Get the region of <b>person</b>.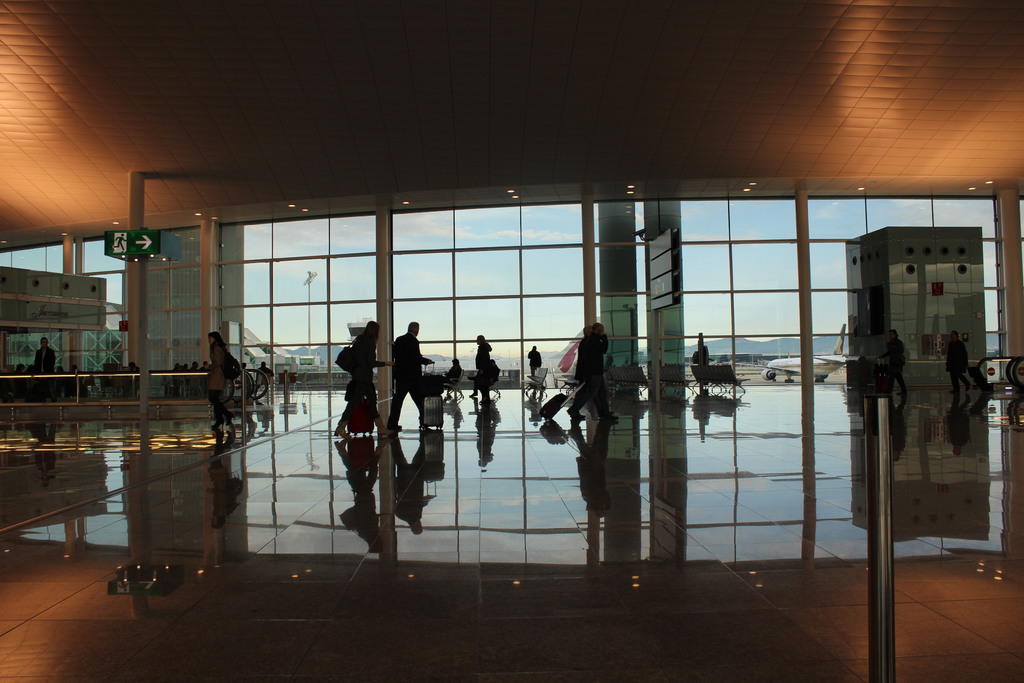
58 364 86 400.
